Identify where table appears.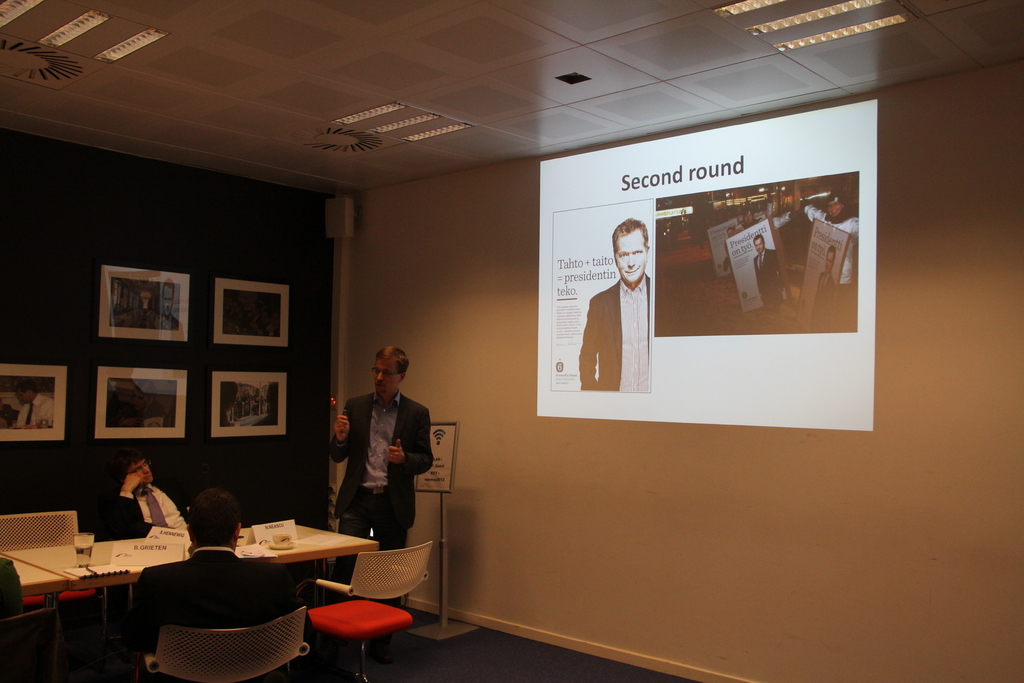
Appears at box(2, 511, 389, 680).
